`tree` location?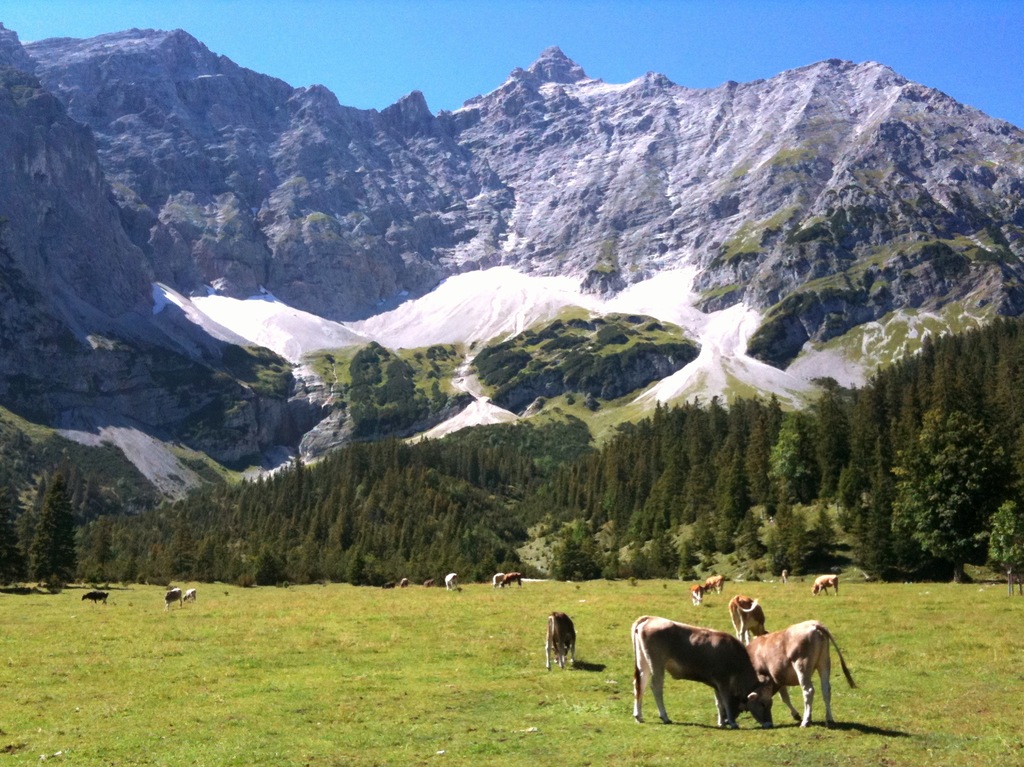
pyautogui.locateOnScreen(984, 494, 1023, 591)
